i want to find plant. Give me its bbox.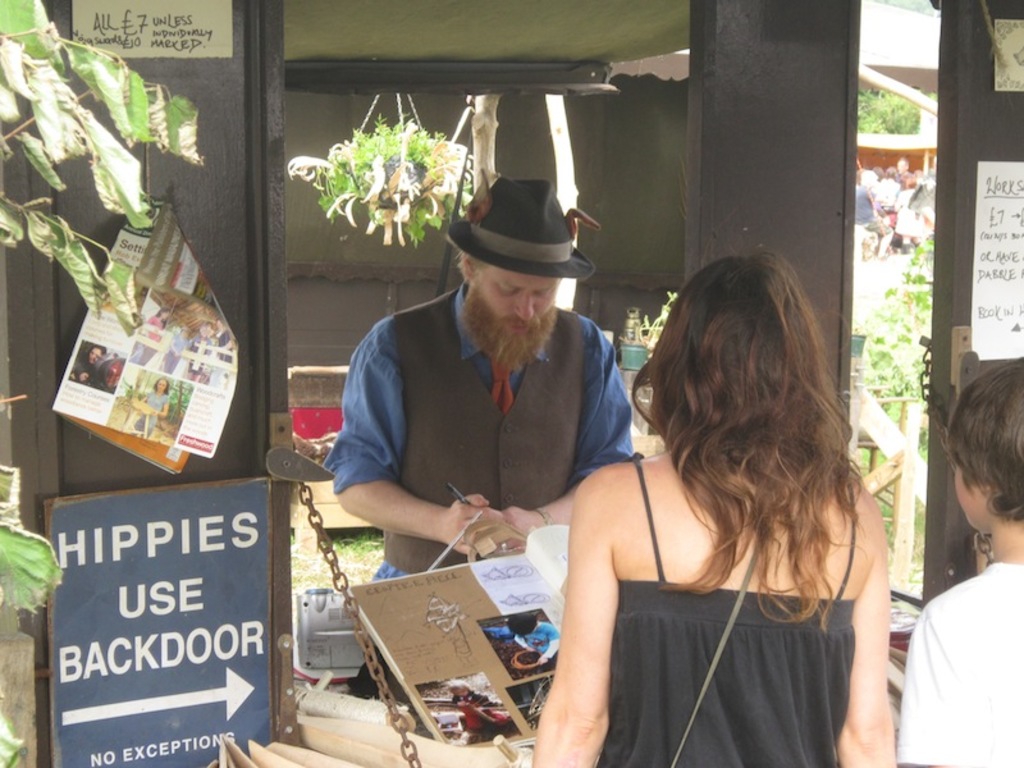
detection(289, 99, 470, 255).
